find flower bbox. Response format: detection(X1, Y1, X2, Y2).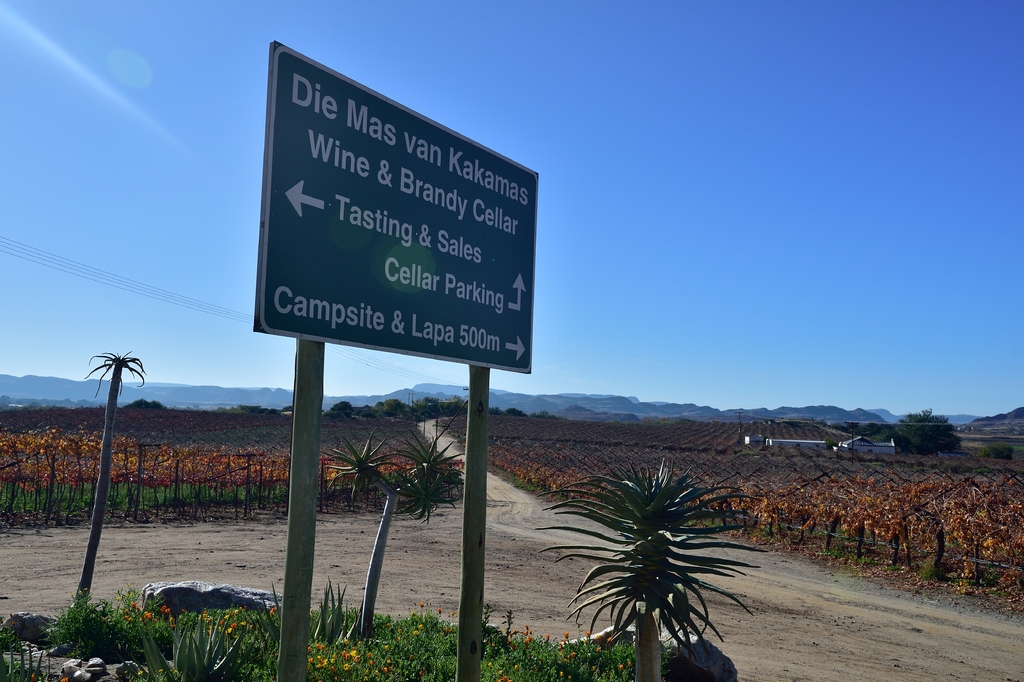
detection(628, 661, 630, 667).
